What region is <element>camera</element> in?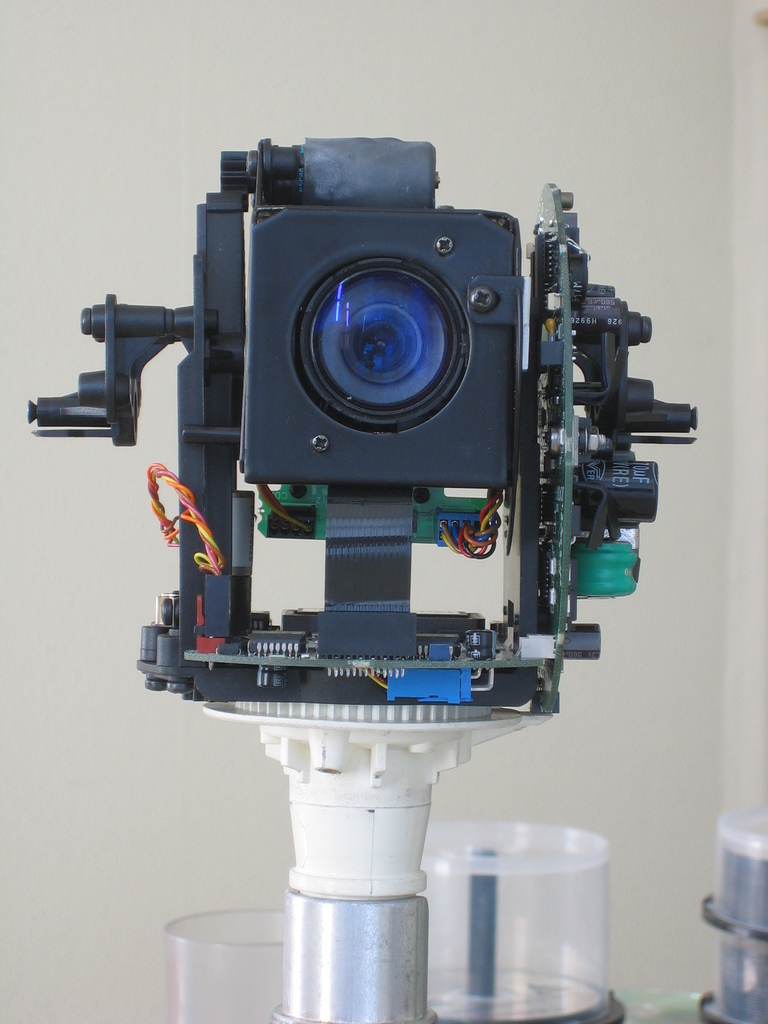
rect(21, 132, 701, 703).
